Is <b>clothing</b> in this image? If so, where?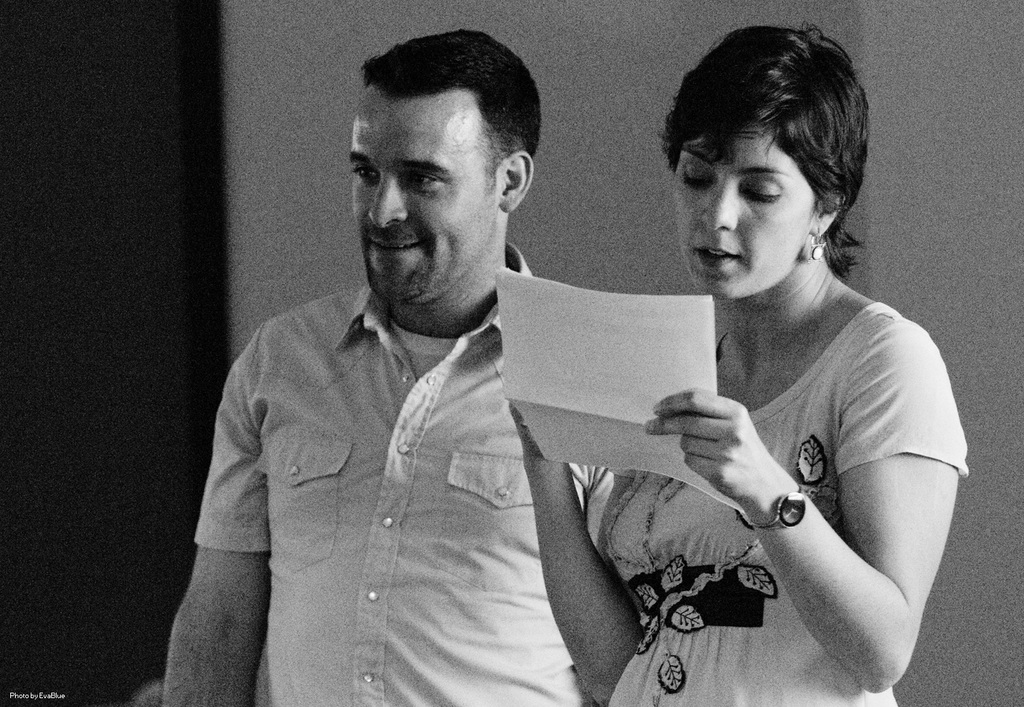
Yes, at select_region(587, 296, 969, 706).
